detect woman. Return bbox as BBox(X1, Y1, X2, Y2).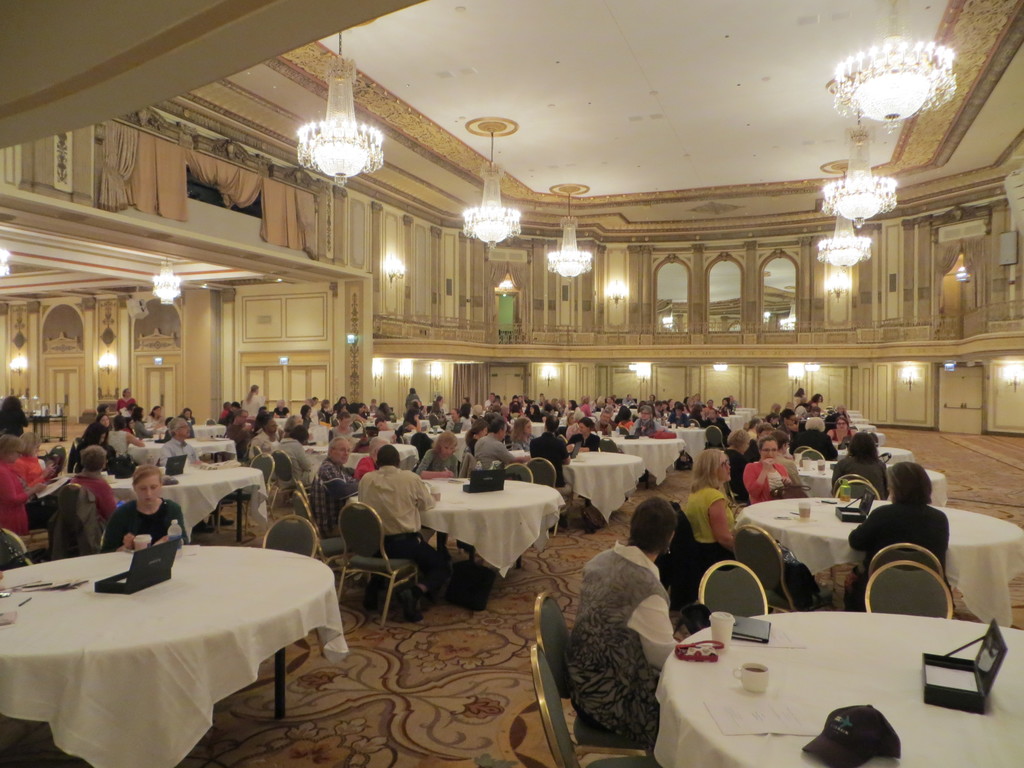
BBox(118, 391, 136, 404).
